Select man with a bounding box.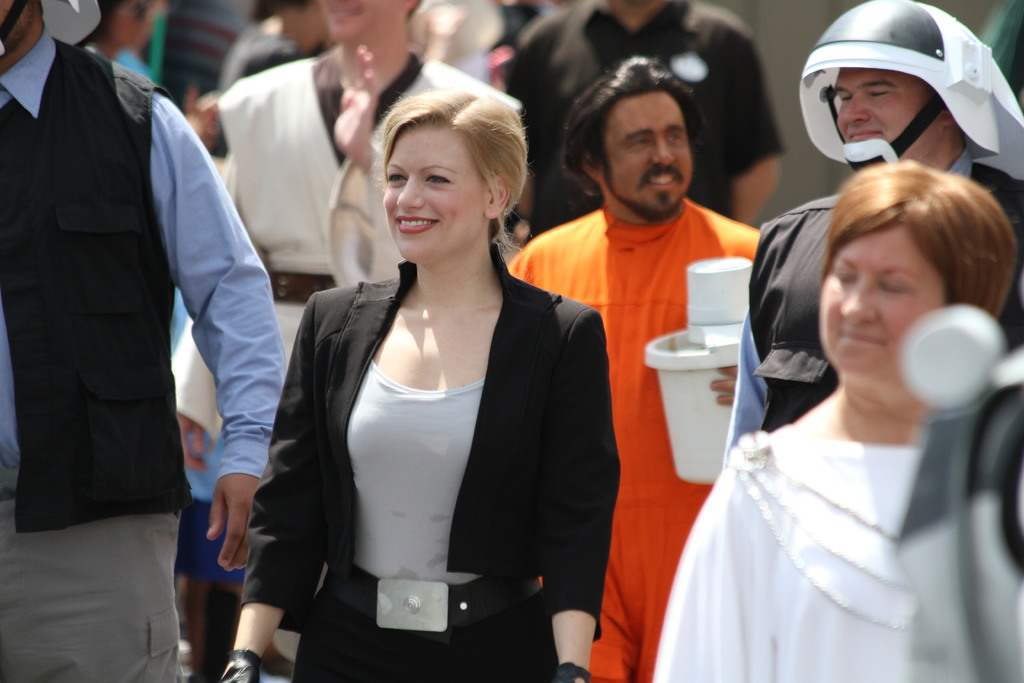
(left=719, top=0, right=1023, bottom=474).
